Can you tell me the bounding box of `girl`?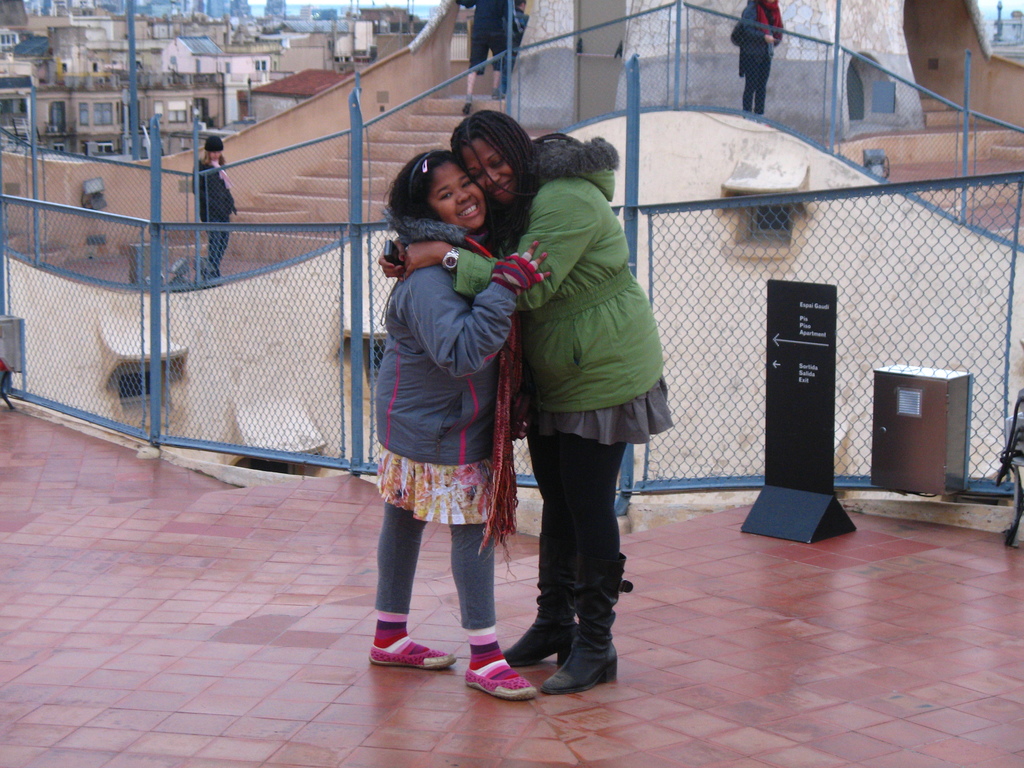
381 108 680 699.
